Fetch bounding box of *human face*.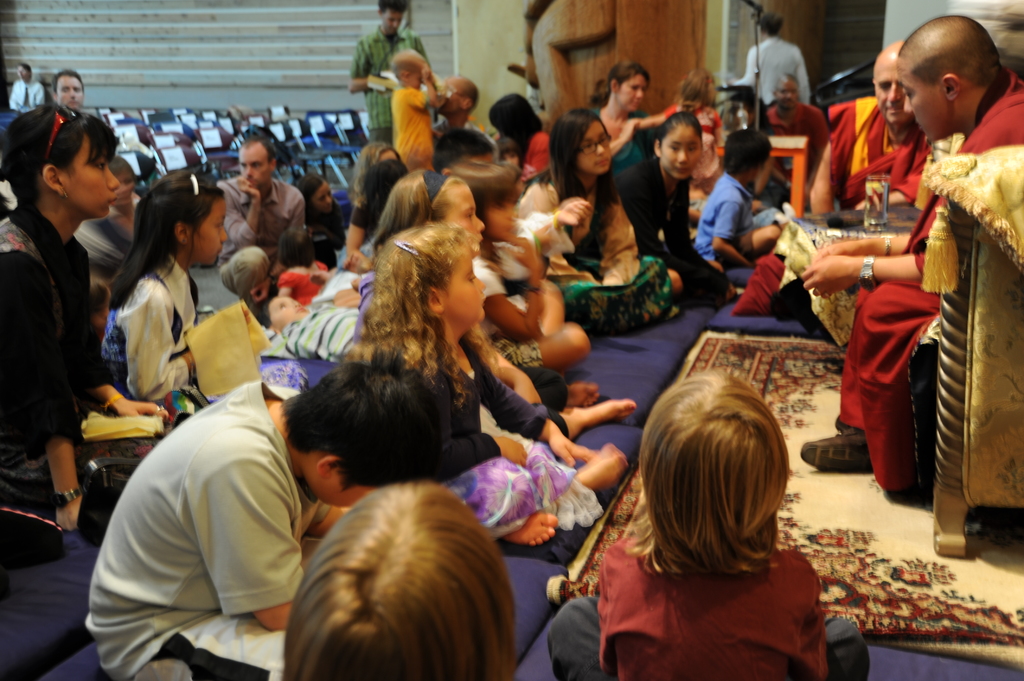
Bbox: box=[268, 292, 294, 321].
